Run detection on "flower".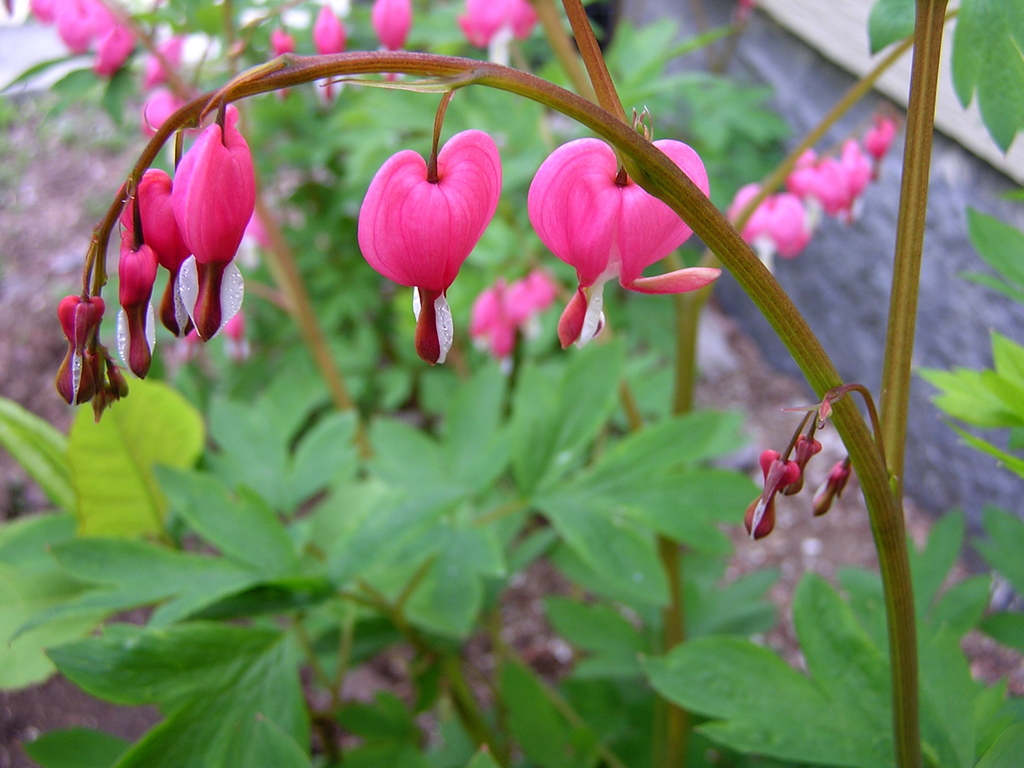
Result: x1=168 y1=107 x2=259 y2=344.
